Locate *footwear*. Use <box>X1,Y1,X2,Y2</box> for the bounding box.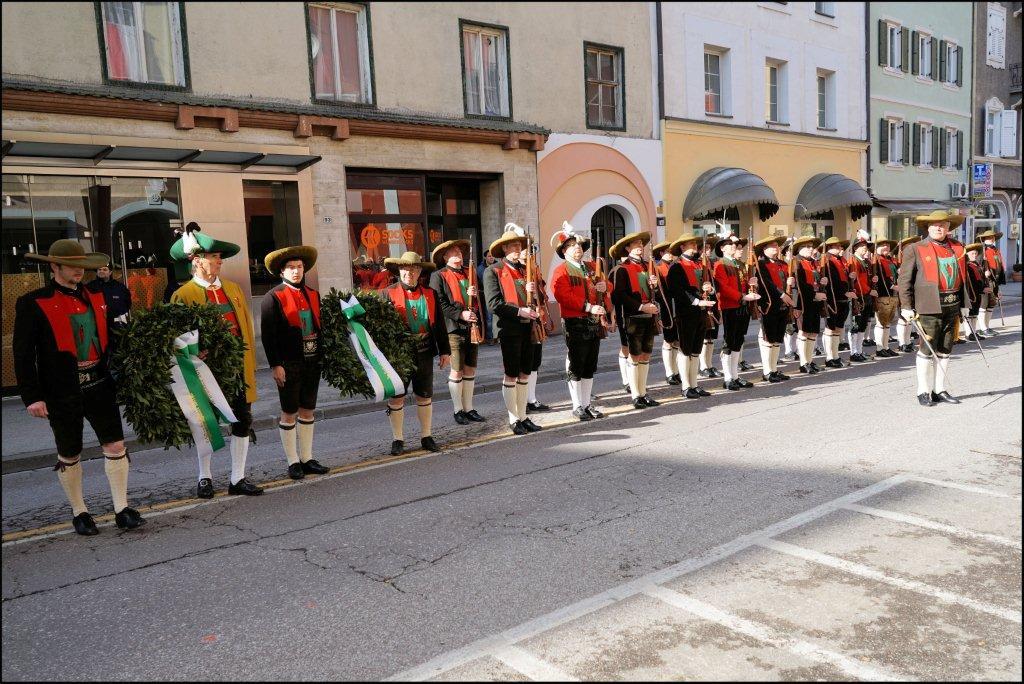
<box>190,478,218,499</box>.
